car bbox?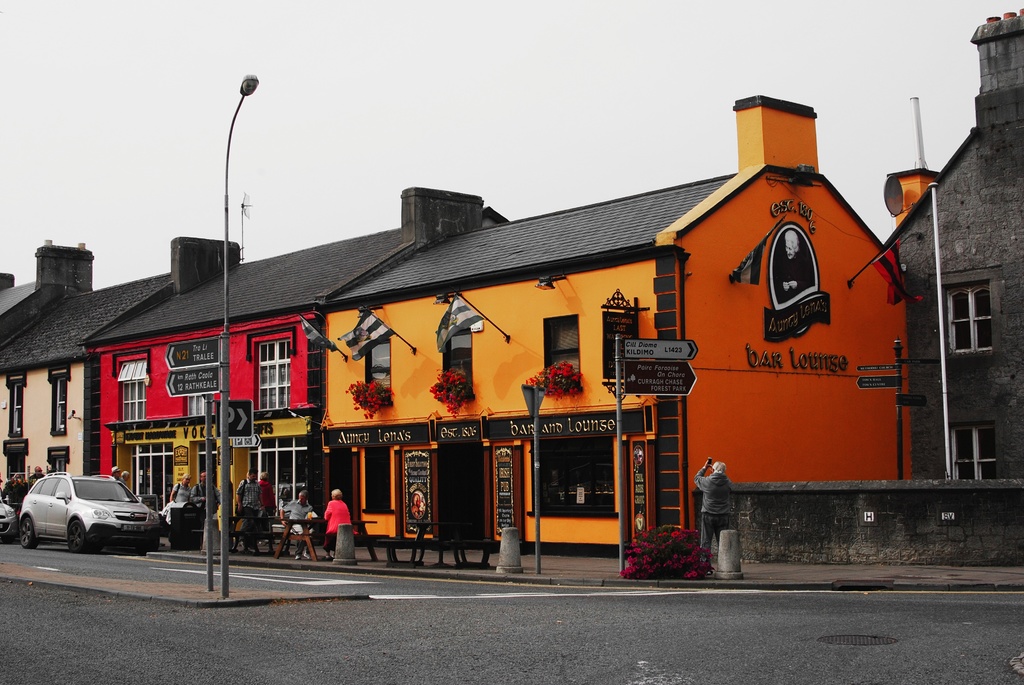
[left=1, top=499, right=19, bottom=538]
